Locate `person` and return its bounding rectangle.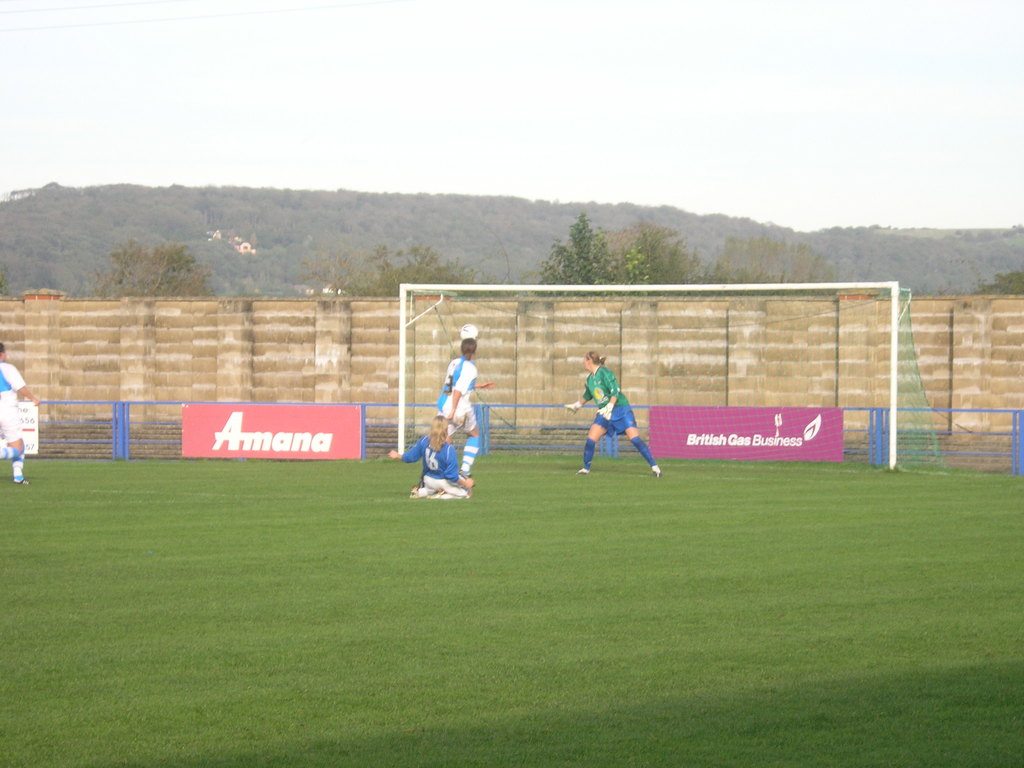
x1=437 y1=339 x2=495 y2=482.
